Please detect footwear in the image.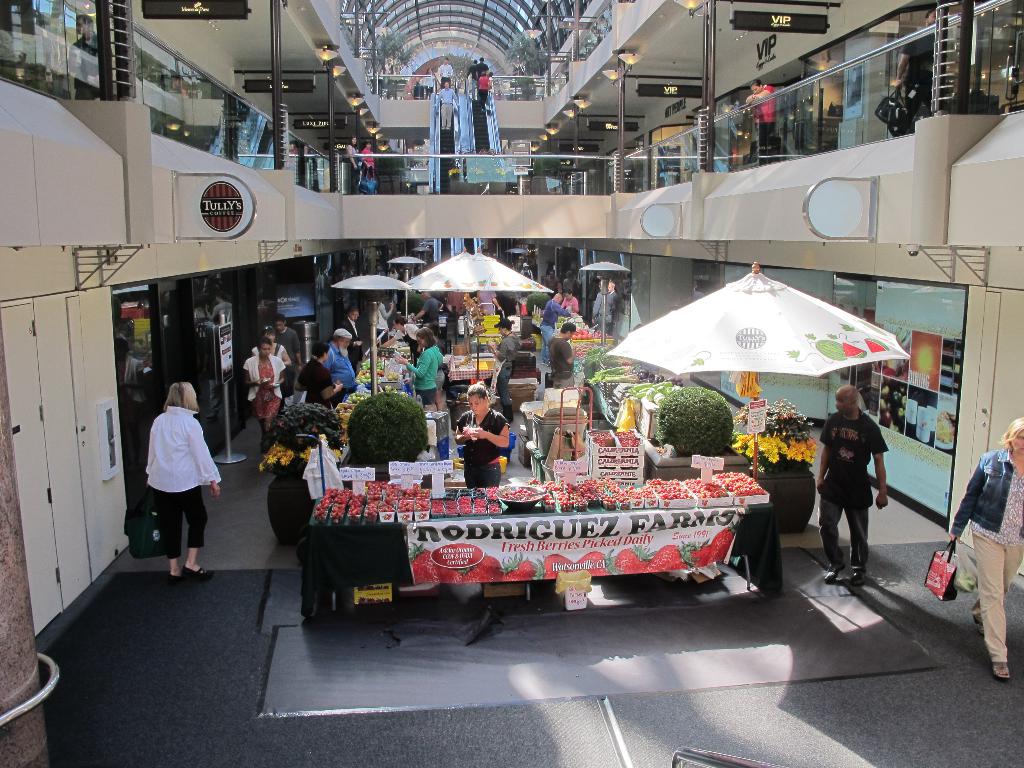
box=[819, 554, 851, 585].
